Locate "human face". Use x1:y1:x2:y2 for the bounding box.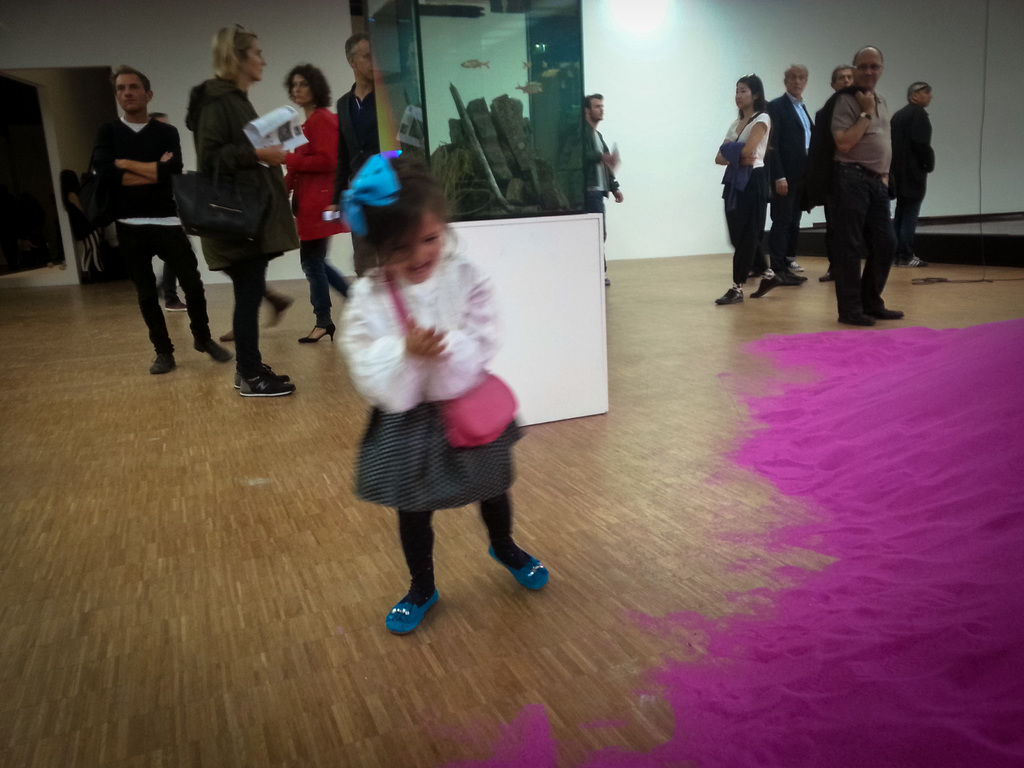
244:35:267:79.
